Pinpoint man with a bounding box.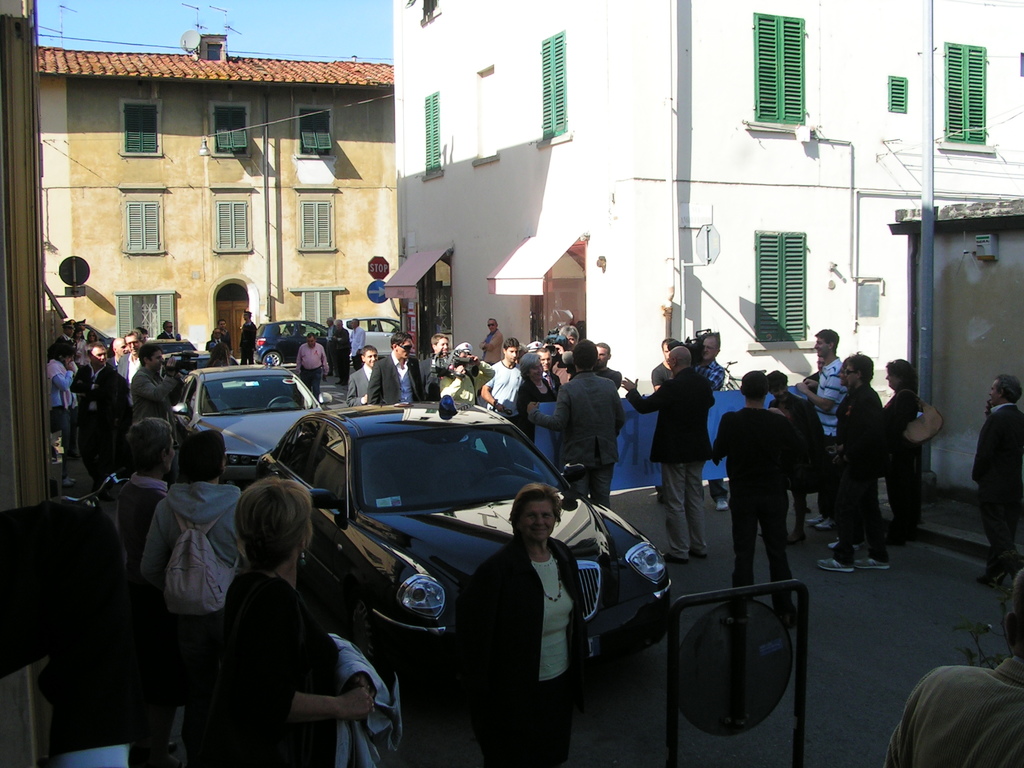
(293, 333, 325, 397).
